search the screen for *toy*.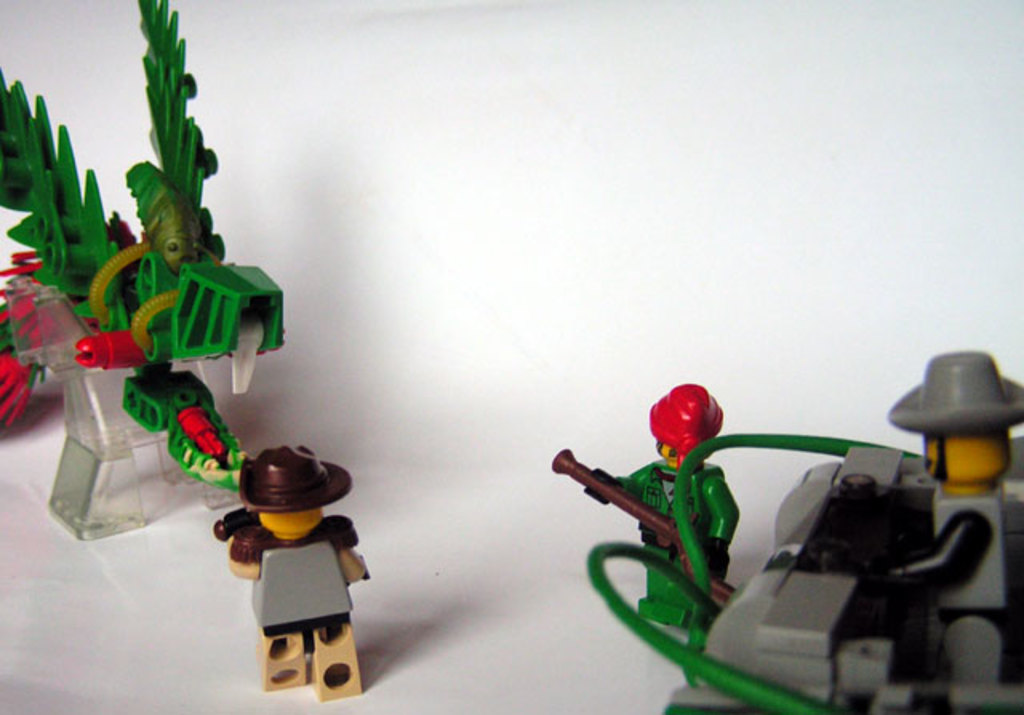
Found at 202 441 371 691.
